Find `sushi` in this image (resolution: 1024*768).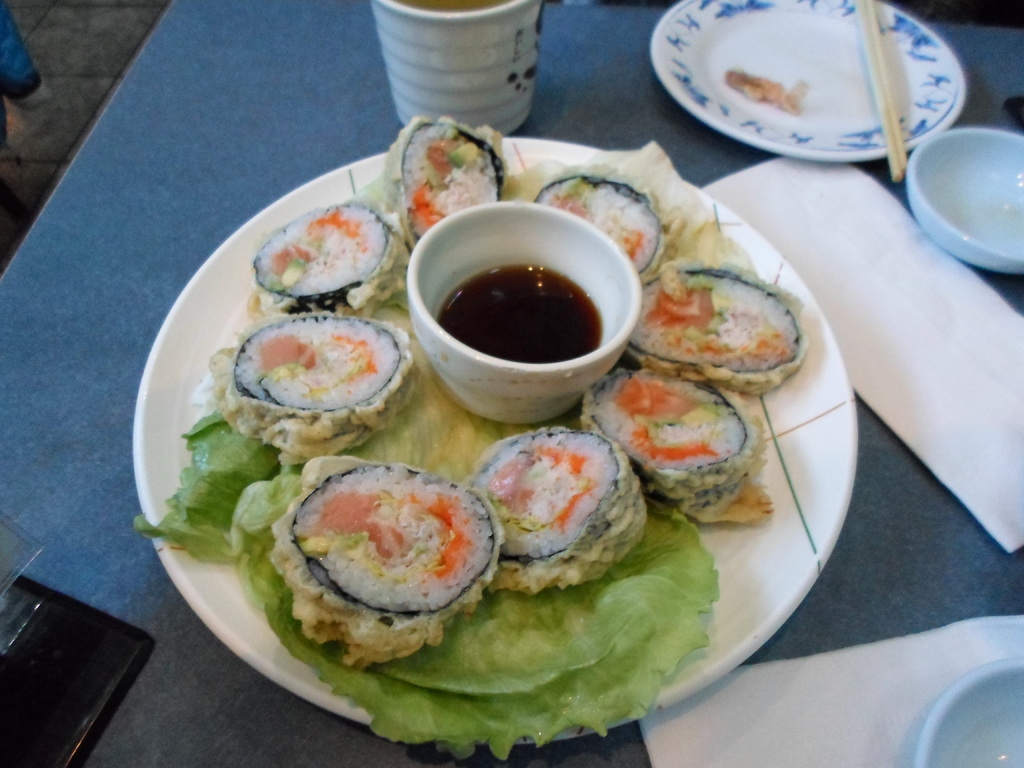
(559, 369, 784, 538).
